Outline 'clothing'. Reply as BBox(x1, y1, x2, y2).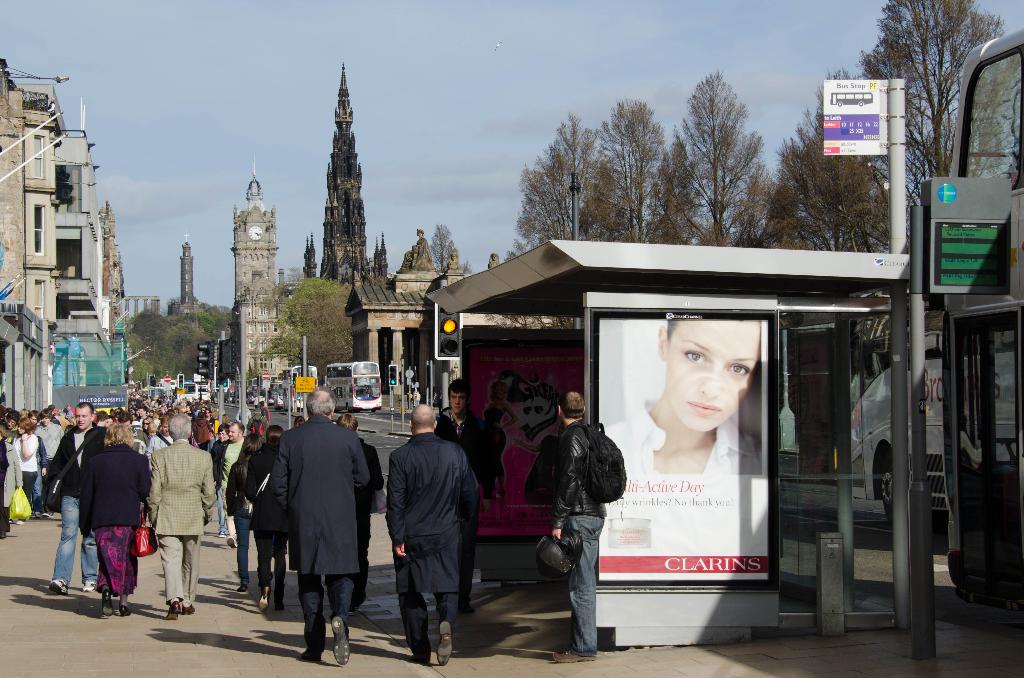
BBox(293, 565, 356, 641).
